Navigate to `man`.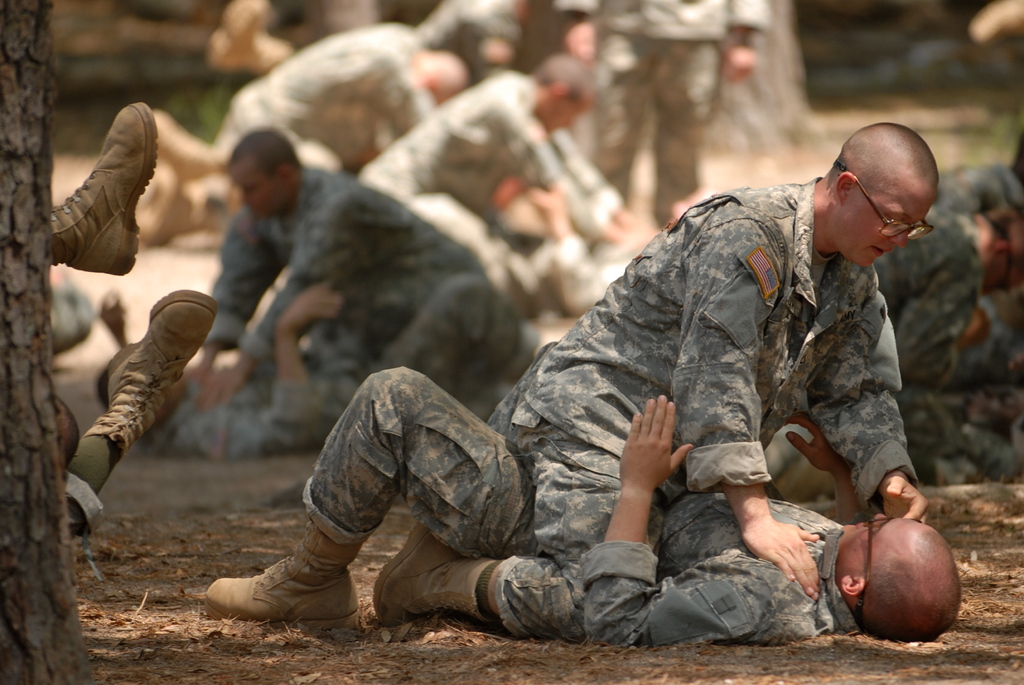
Navigation target: box=[173, 132, 514, 409].
